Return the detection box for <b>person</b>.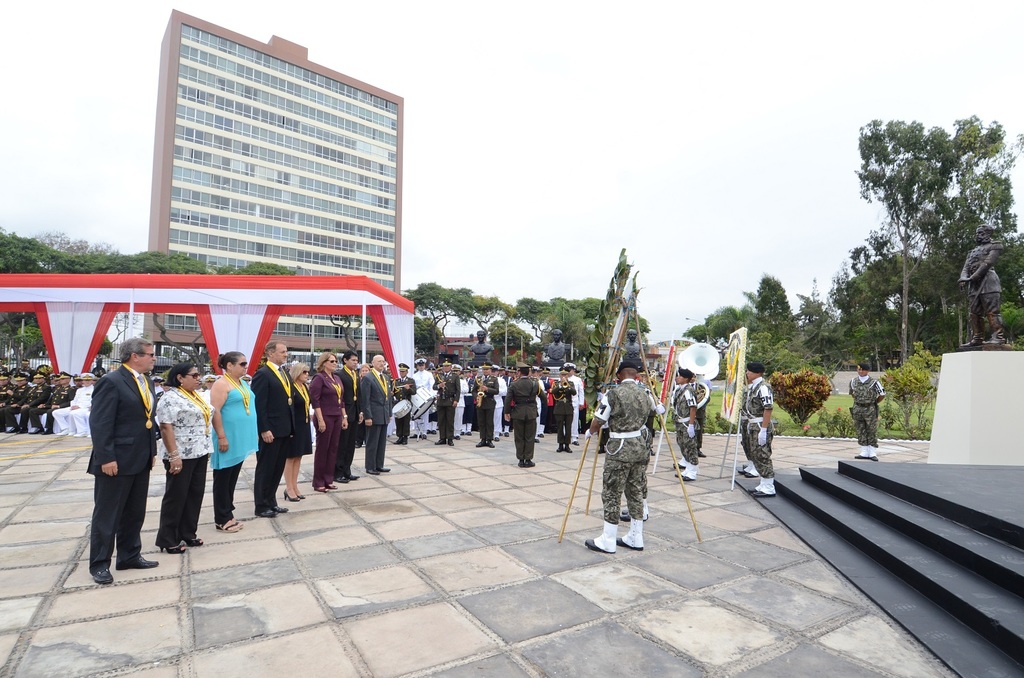
BBox(247, 337, 300, 518).
